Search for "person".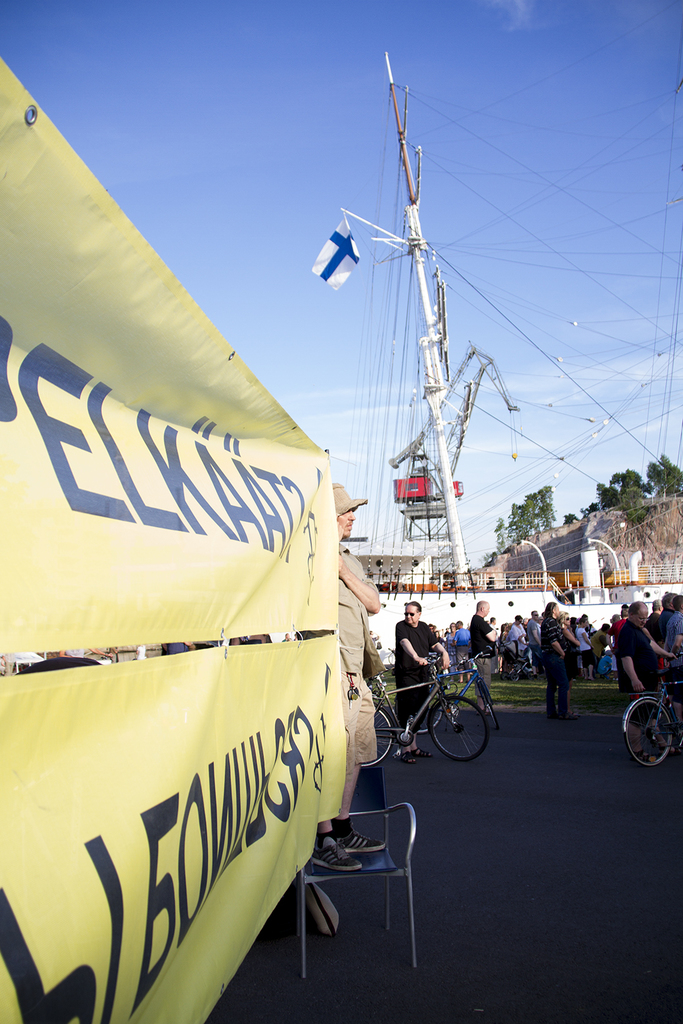
Found at x1=312 y1=481 x2=399 y2=873.
